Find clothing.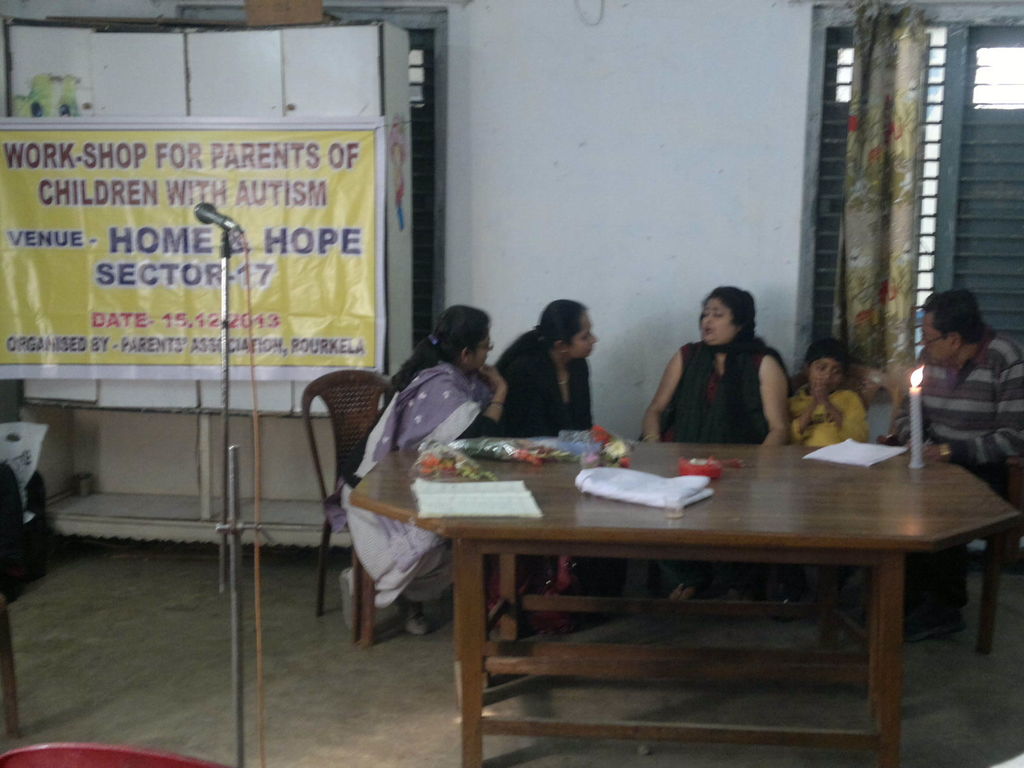
[788,384,874,446].
